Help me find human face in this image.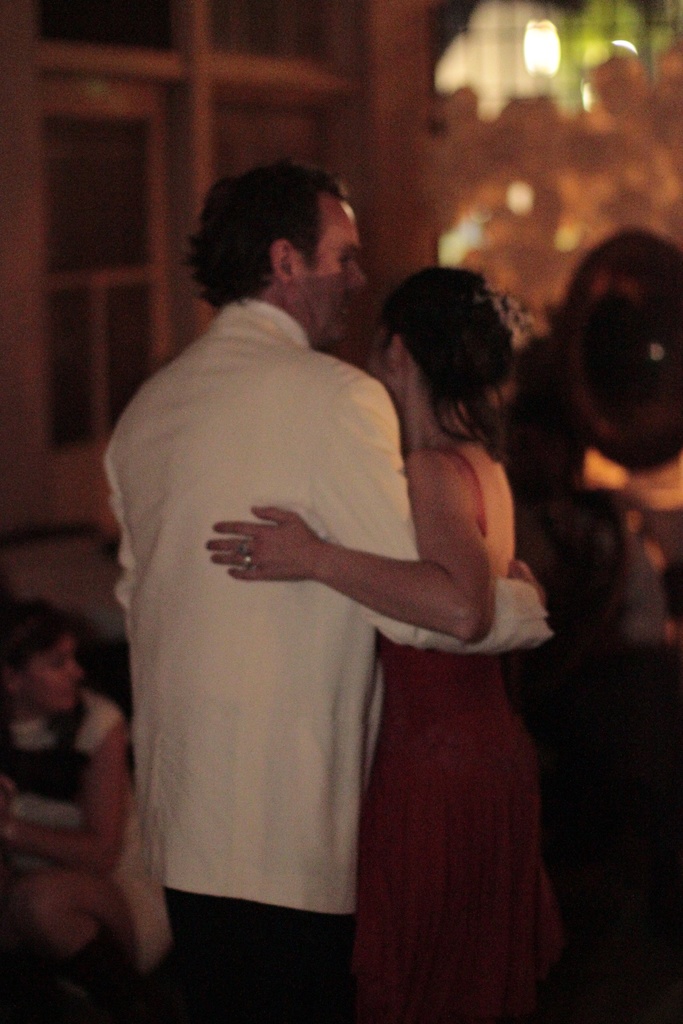
Found it: <region>367, 323, 400, 383</region>.
